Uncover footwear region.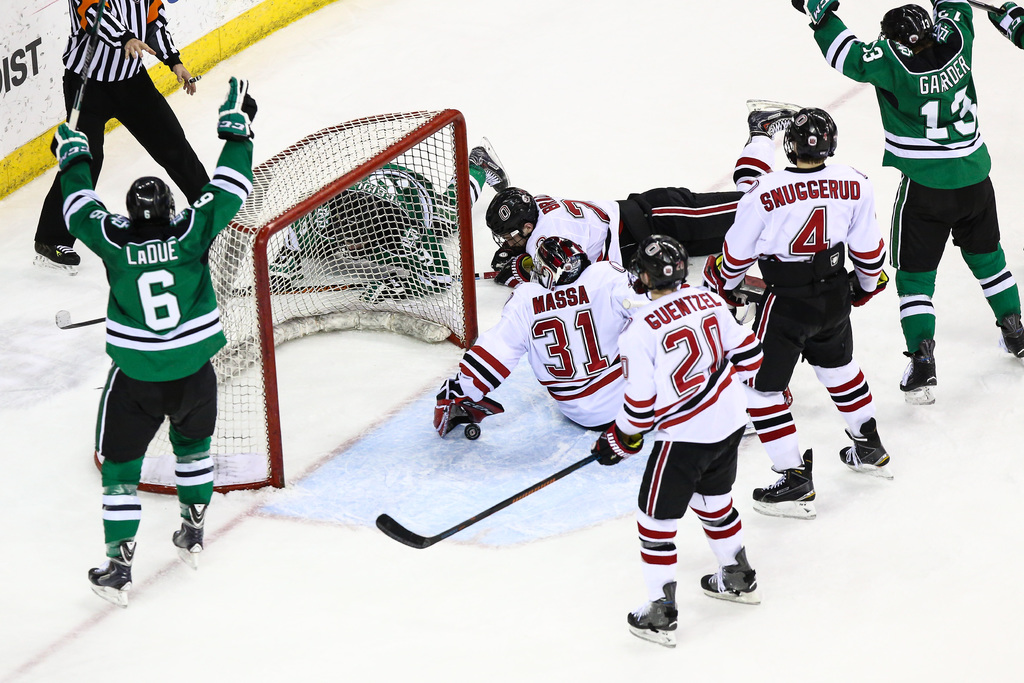
Uncovered: Rect(754, 454, 809, 527).
